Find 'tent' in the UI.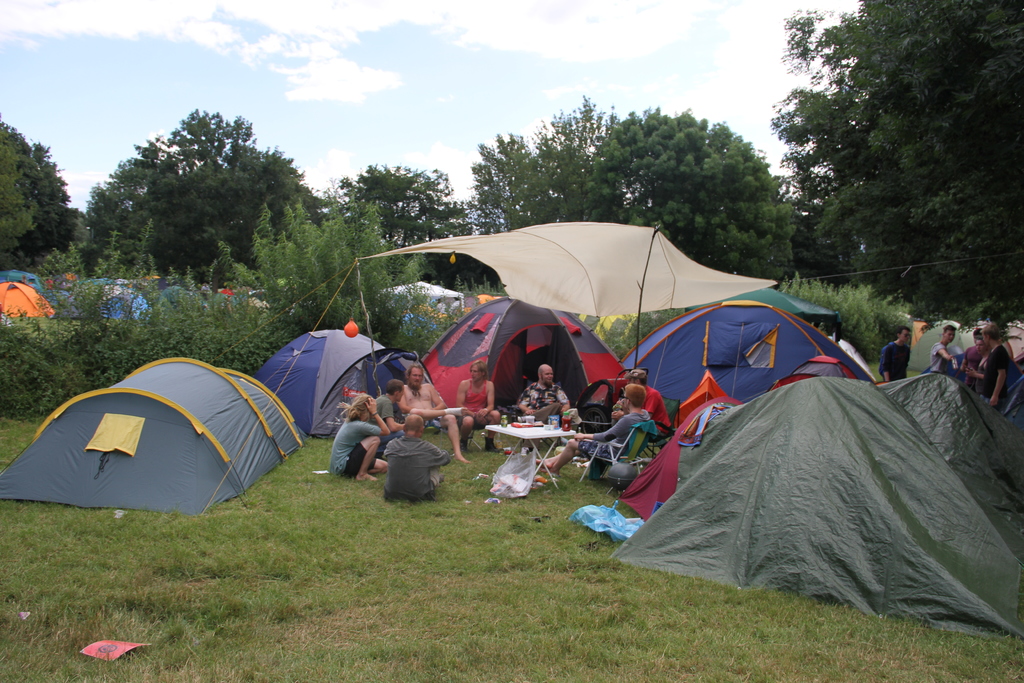
UI element at [x1=896, y1=309, x2=956, y2=423].
